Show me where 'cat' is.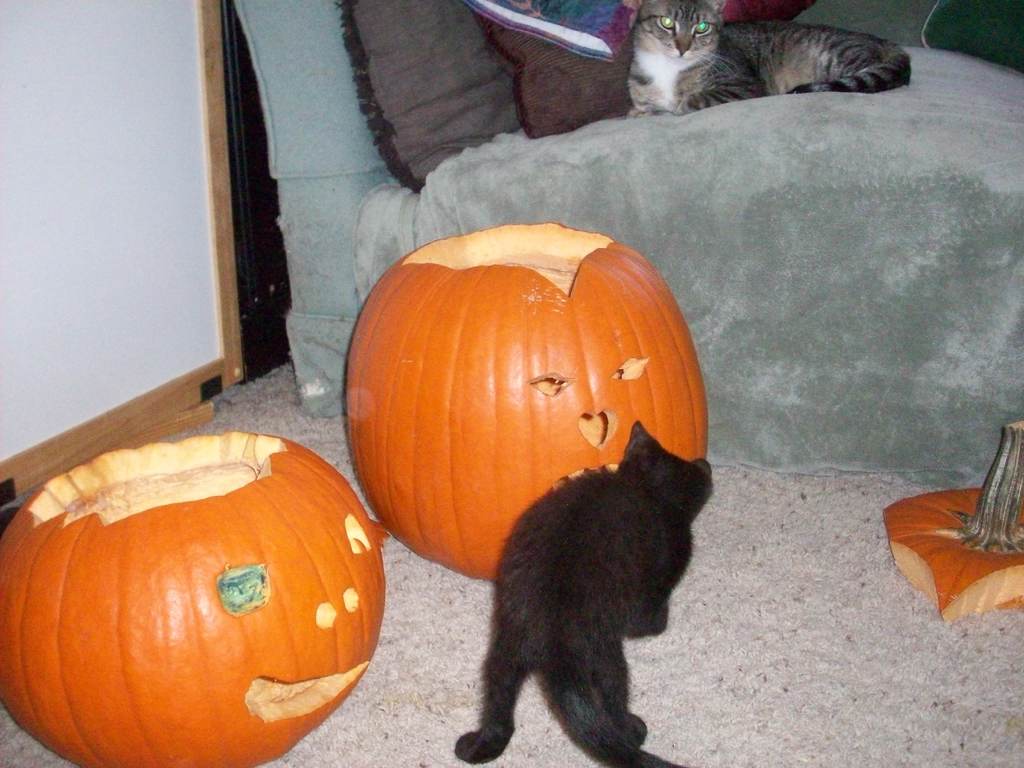
'cat' is at 627:3:907:116.
